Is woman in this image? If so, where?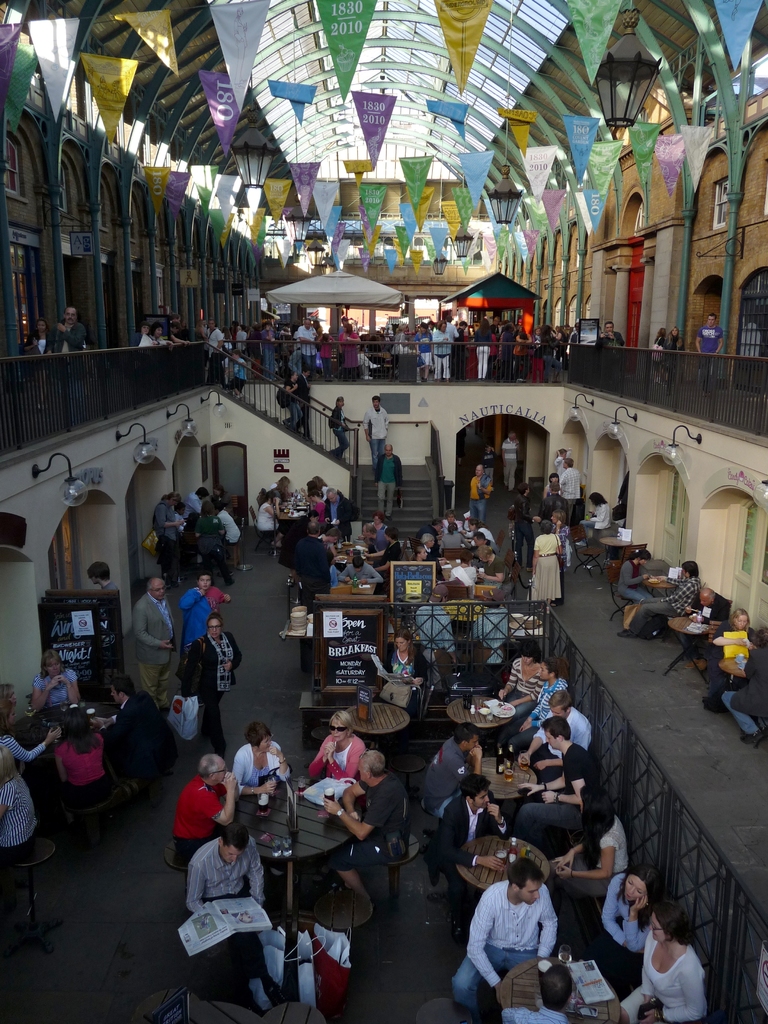
Yes, at {"left": 553, "top": 448, "right": 574, "bottom": 481}.
